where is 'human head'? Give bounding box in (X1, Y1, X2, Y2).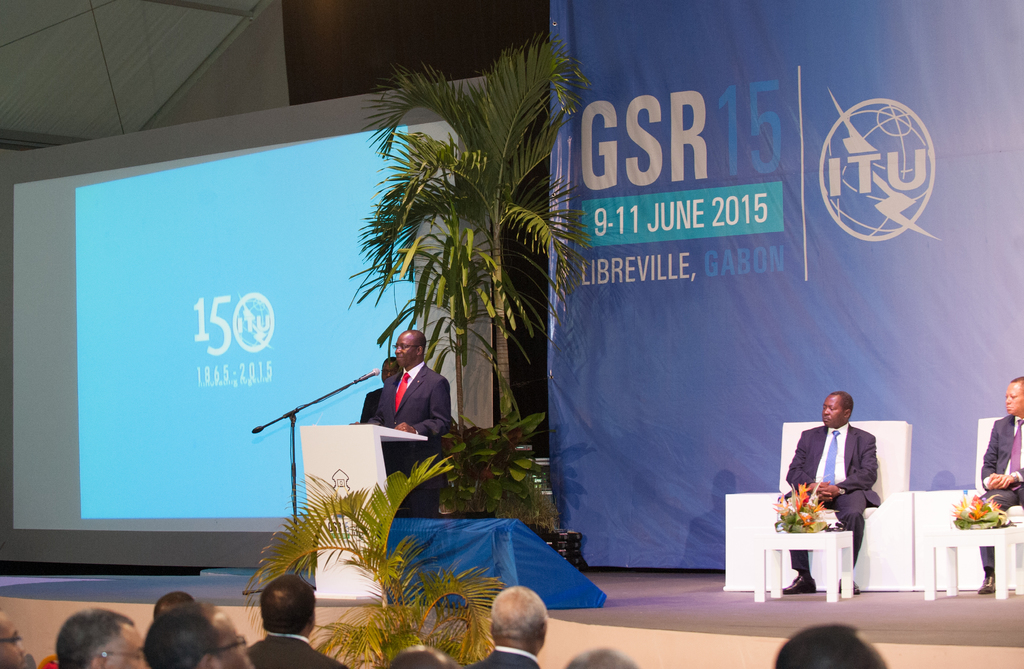
(140, 606, 253, 668).
